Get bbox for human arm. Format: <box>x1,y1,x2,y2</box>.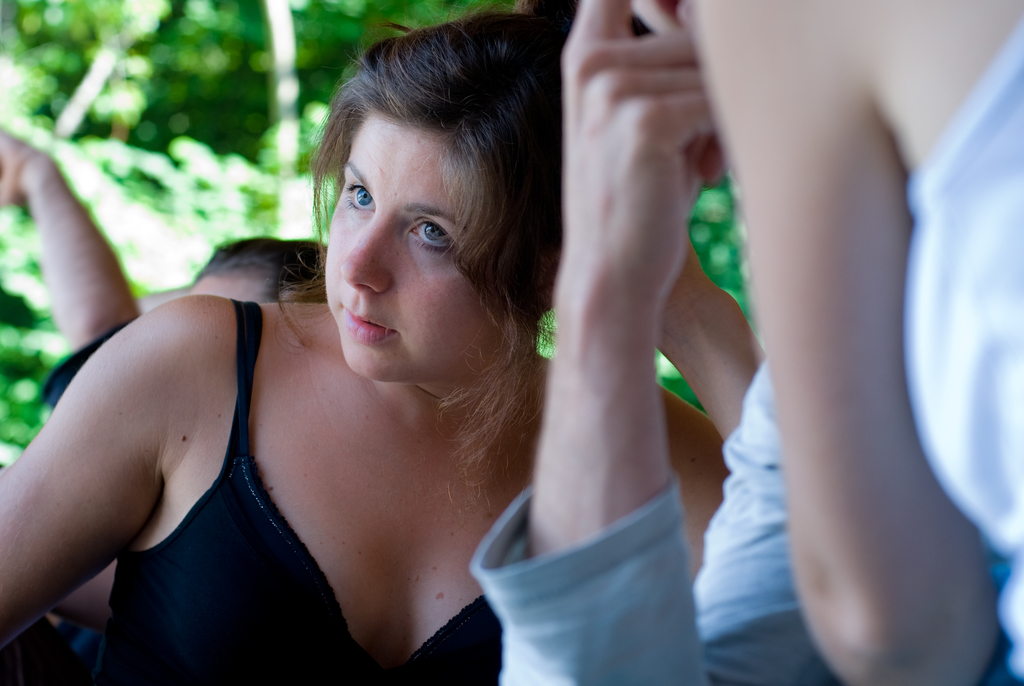
<box>13,304,243,669</box>.
